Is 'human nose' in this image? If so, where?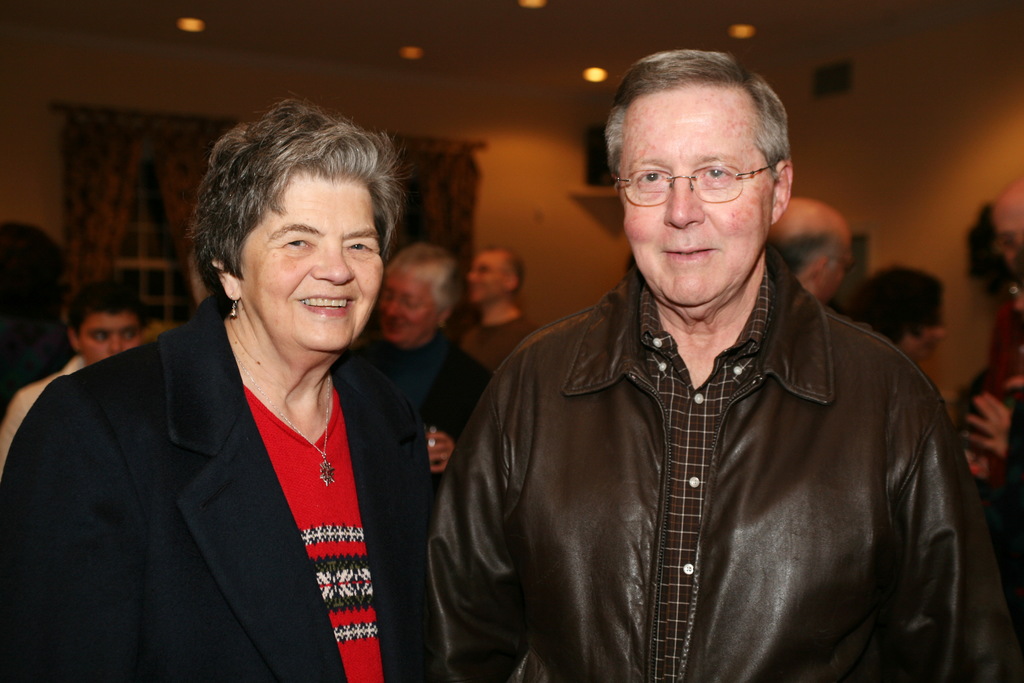
Yes, at bbox=[310, 240, 356, 287].
